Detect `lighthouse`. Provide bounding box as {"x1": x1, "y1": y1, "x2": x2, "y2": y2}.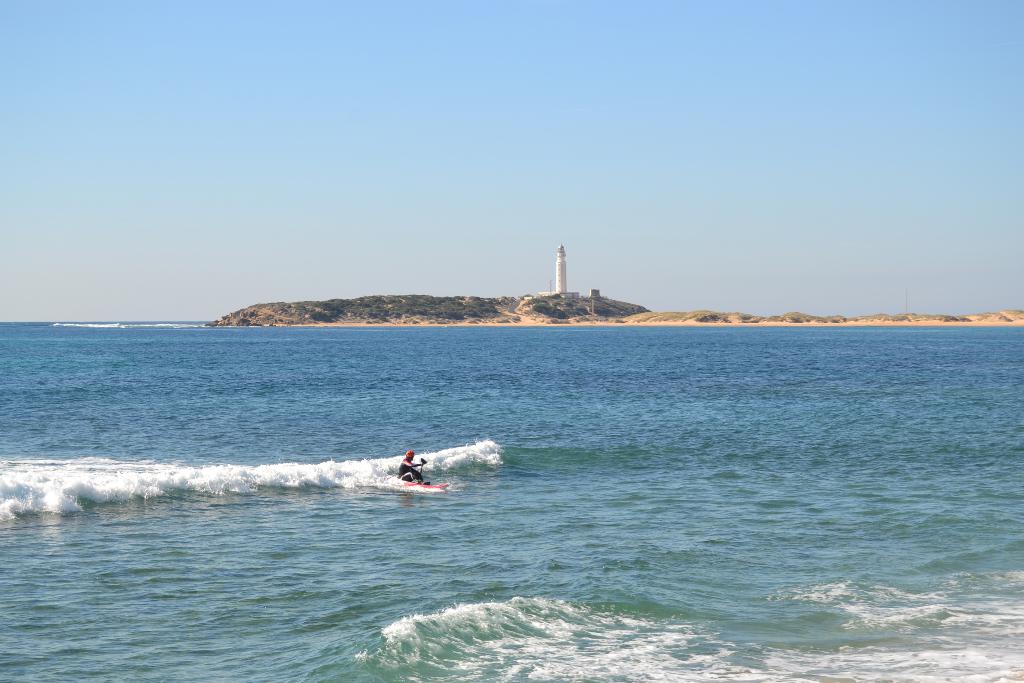
{"x1": 552, "y1": 243, "x2": 564, "y2": 295}.
